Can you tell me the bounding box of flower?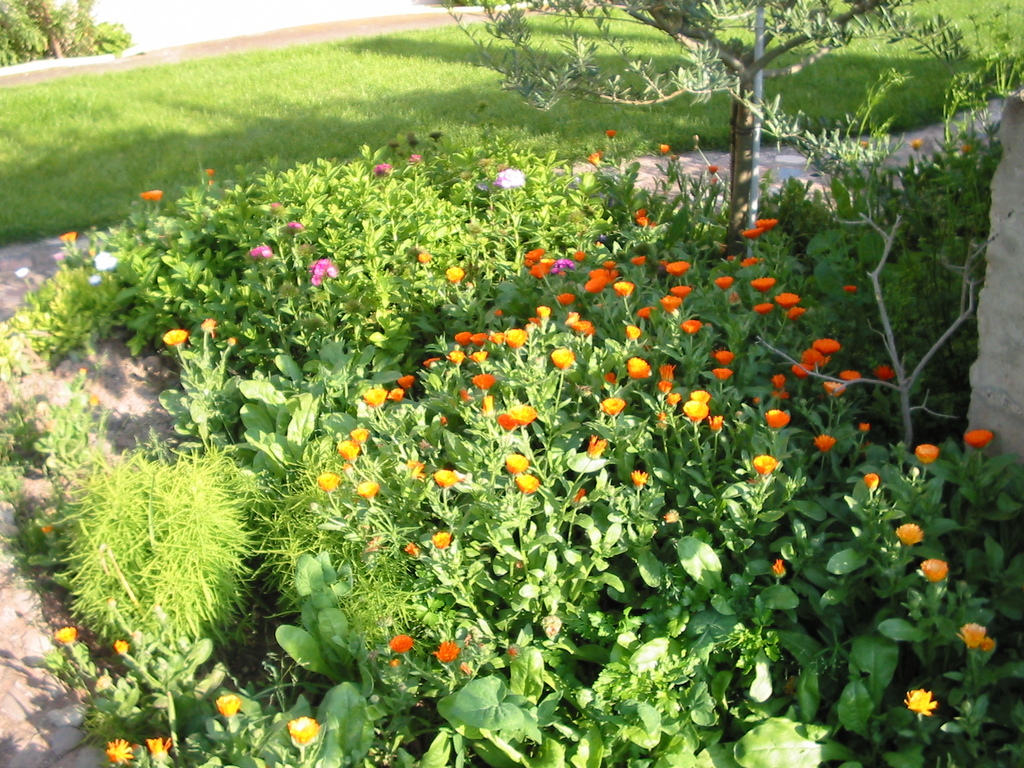
x1=775 y1=290 x2=802 y2=307.
